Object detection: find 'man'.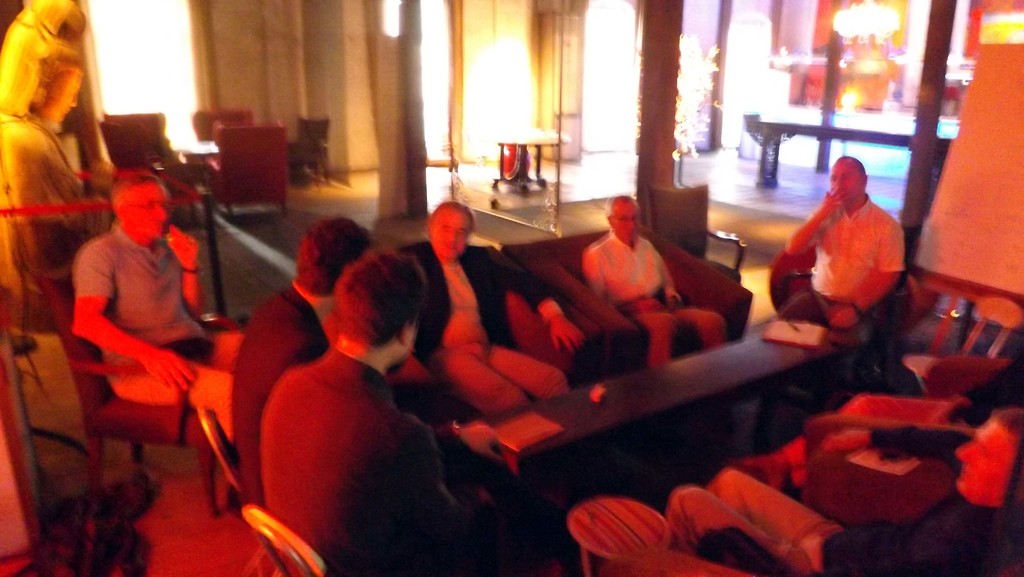
[x1=788, y1=152, x2=902, y2=325].
